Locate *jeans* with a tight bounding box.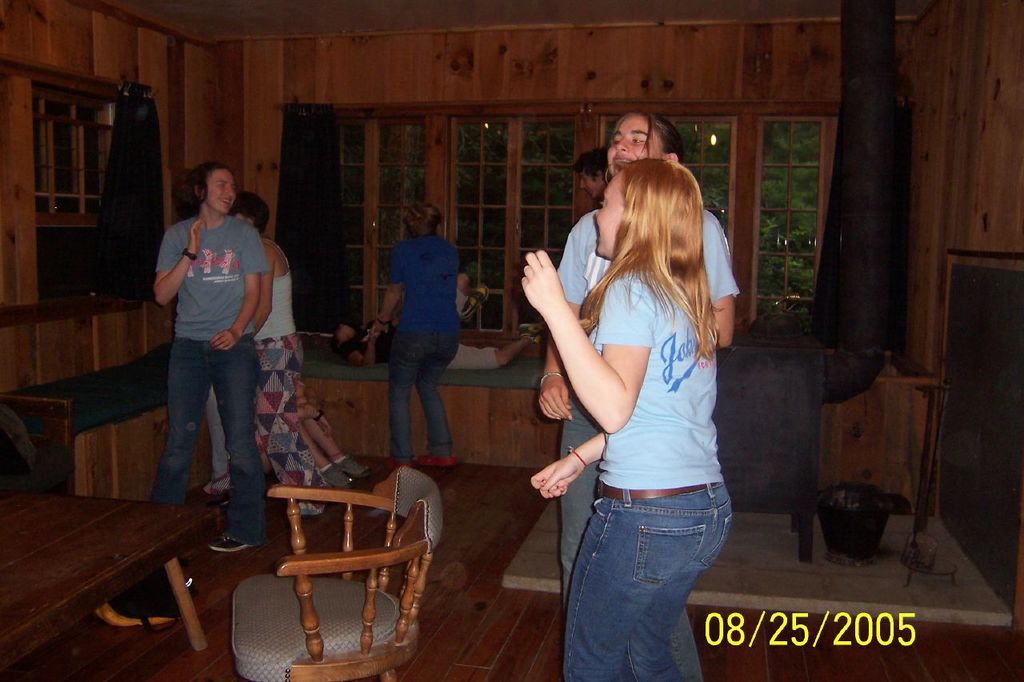
{"x1": 564, "y1": 479, "x2": 732, "y2": 681}.
